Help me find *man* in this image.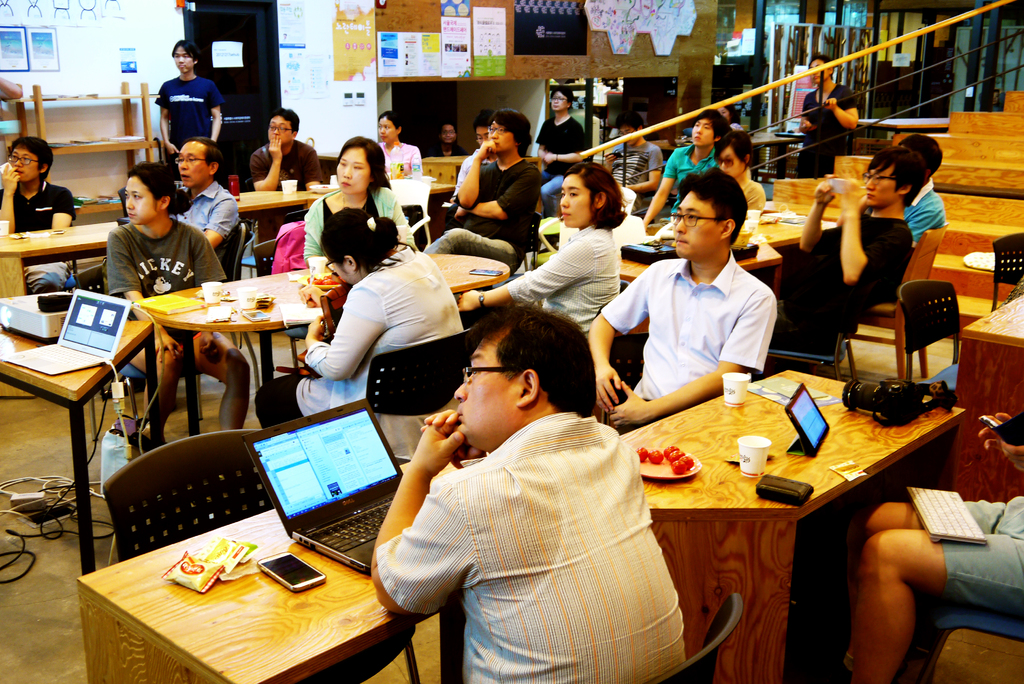
Found it: (left=771, top=145, right=924, bottom=344).
